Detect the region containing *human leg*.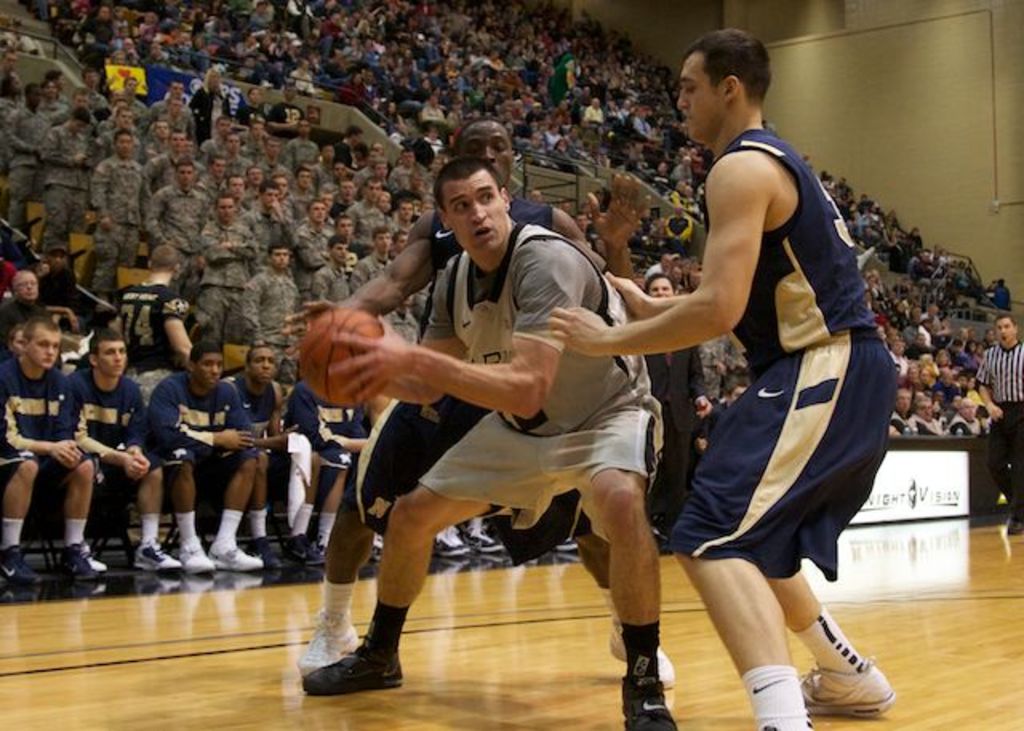
5/163/32/227.
